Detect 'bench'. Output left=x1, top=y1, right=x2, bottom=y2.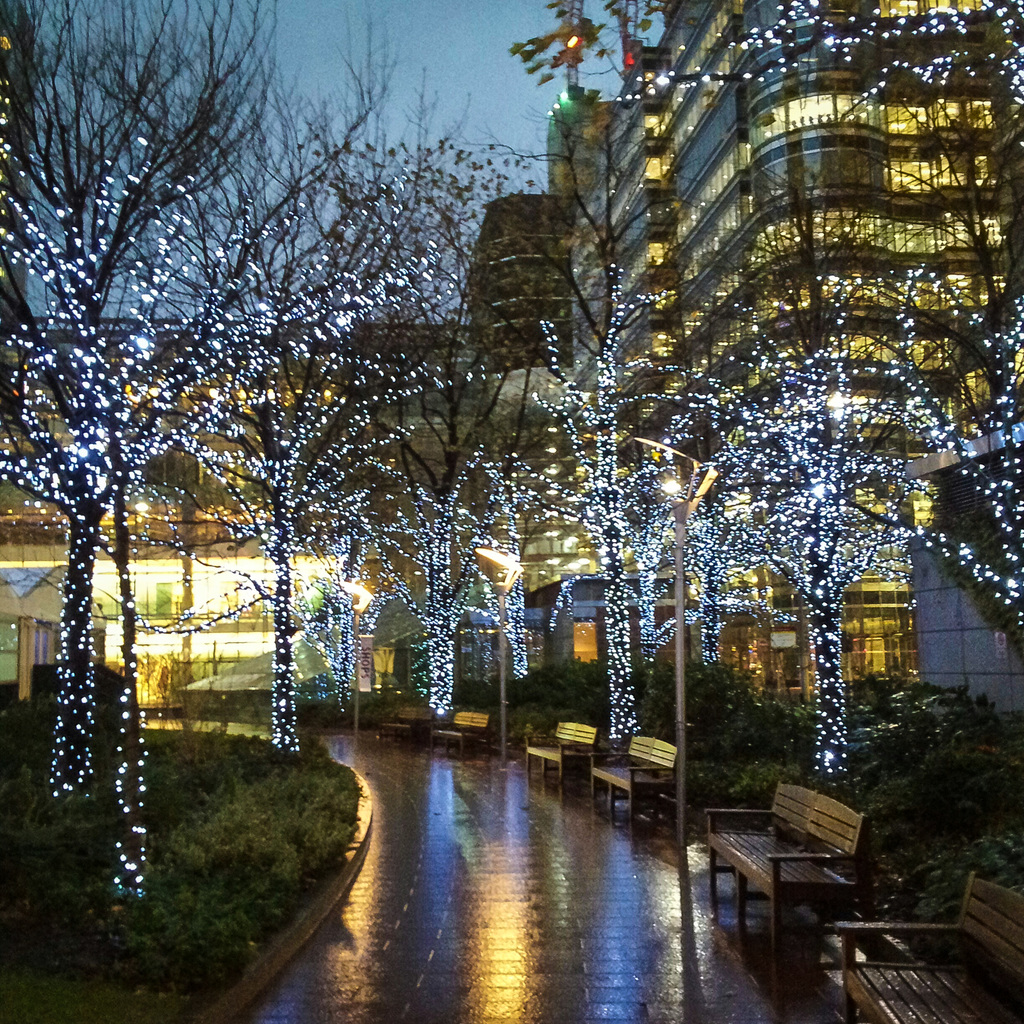
left=431, top=714, right=492, bottom=759.
